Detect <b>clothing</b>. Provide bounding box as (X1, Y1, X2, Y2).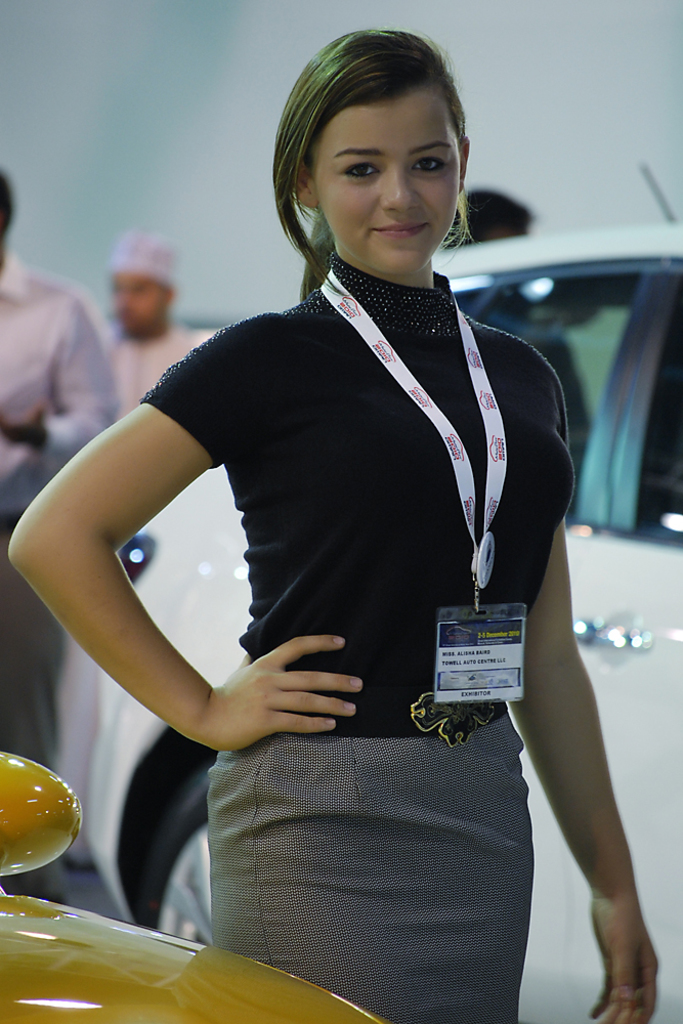
(0, 245, 121, 912).
